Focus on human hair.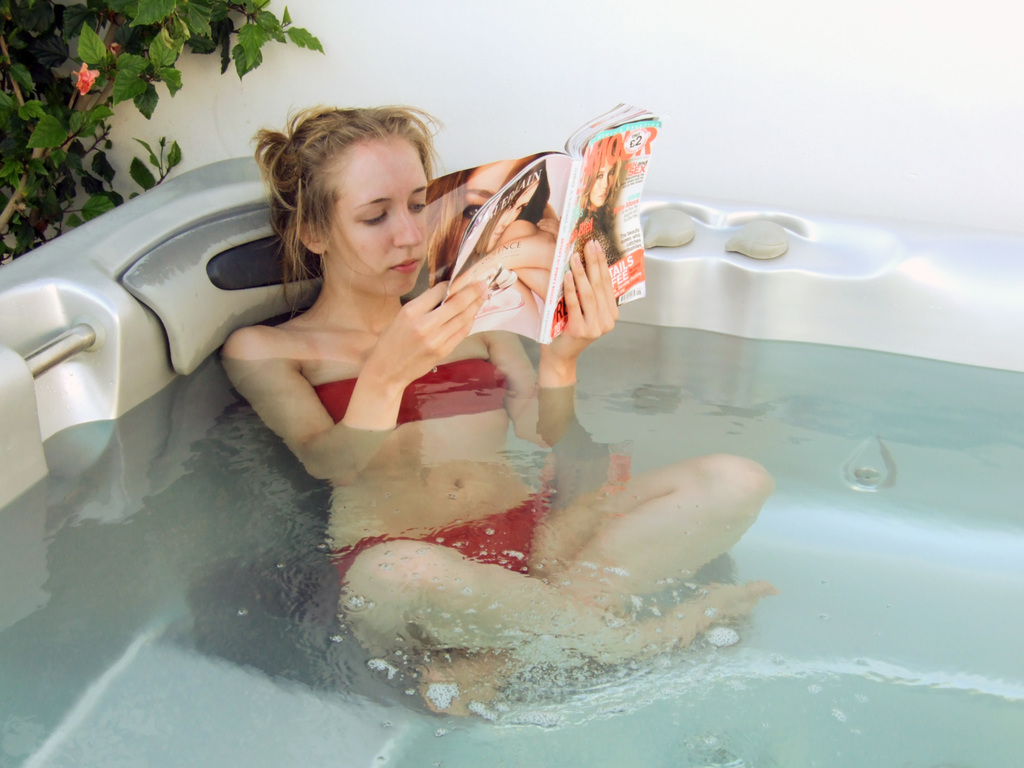
Focused at 268, 93, 438, 302.
